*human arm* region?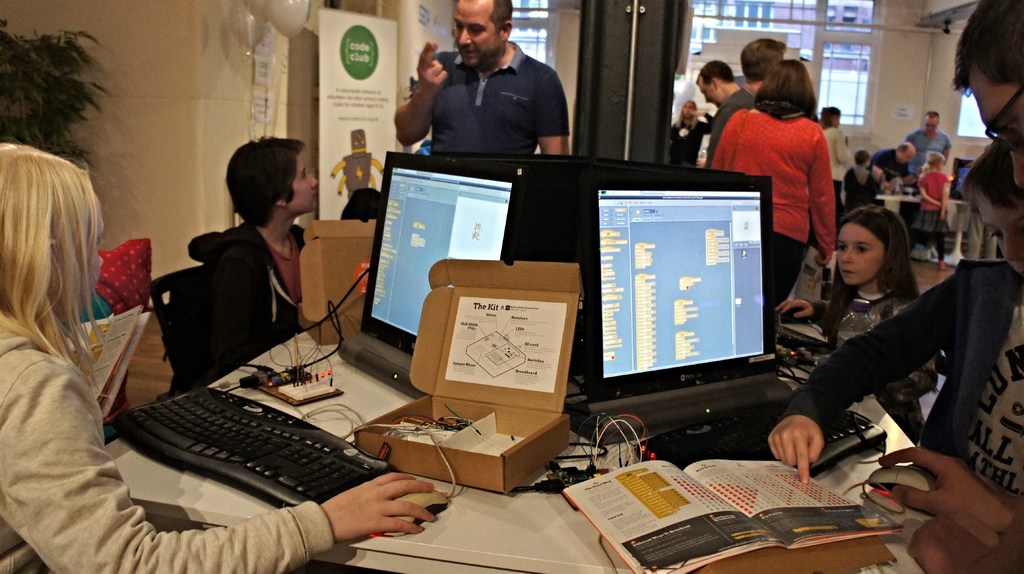
box(687, 108, 716, 140)
